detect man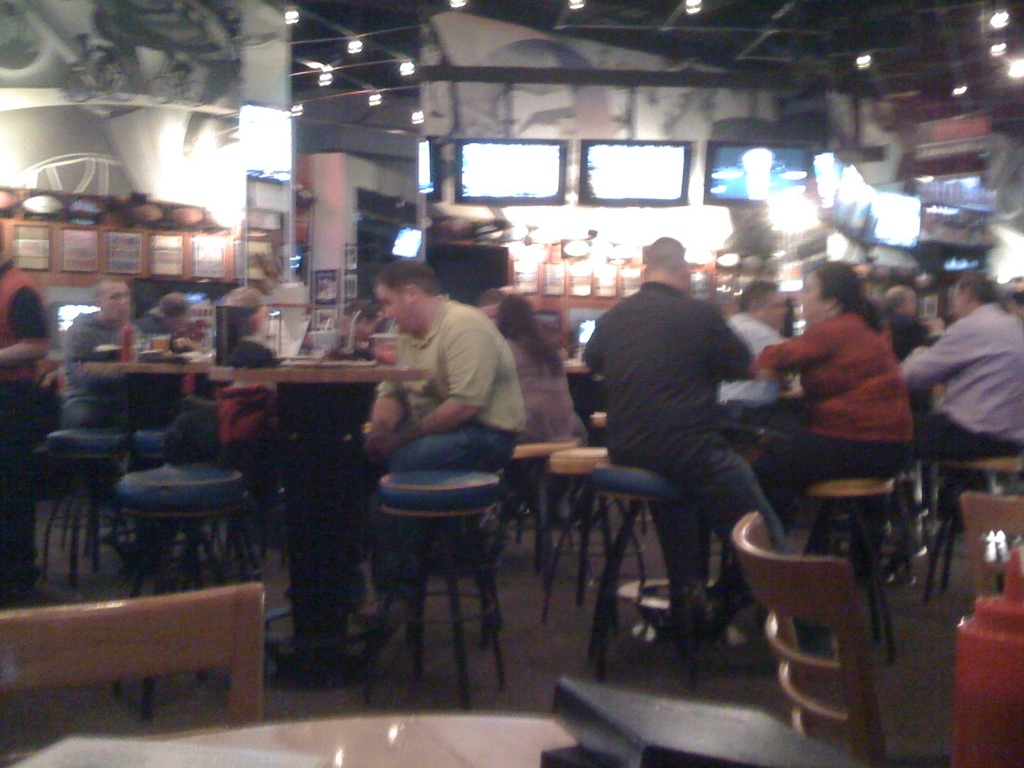
BBox(0, 248, 49, 584)
